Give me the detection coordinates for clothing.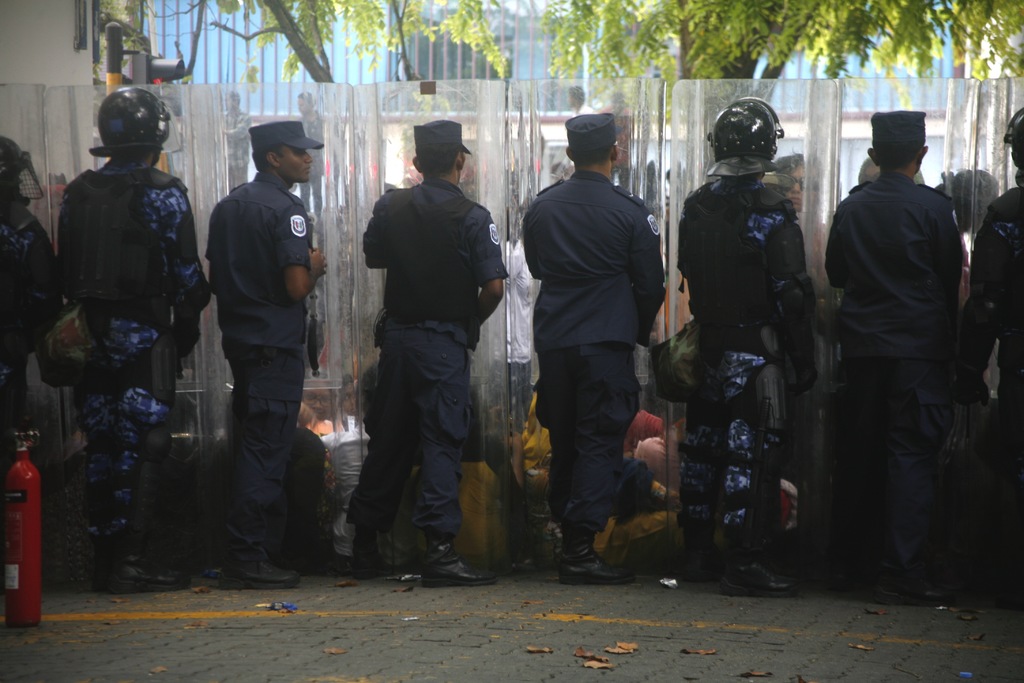
detection(353, 155, 508, 578).
